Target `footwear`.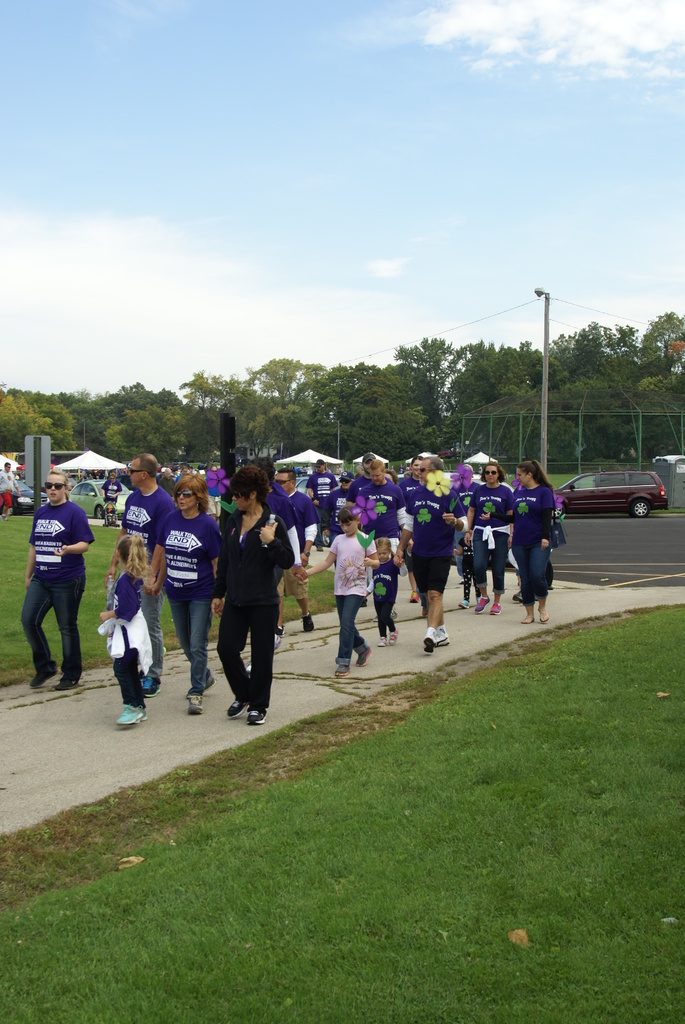
Target region: <bbox>146, 676, 161, 694</bbox>.
